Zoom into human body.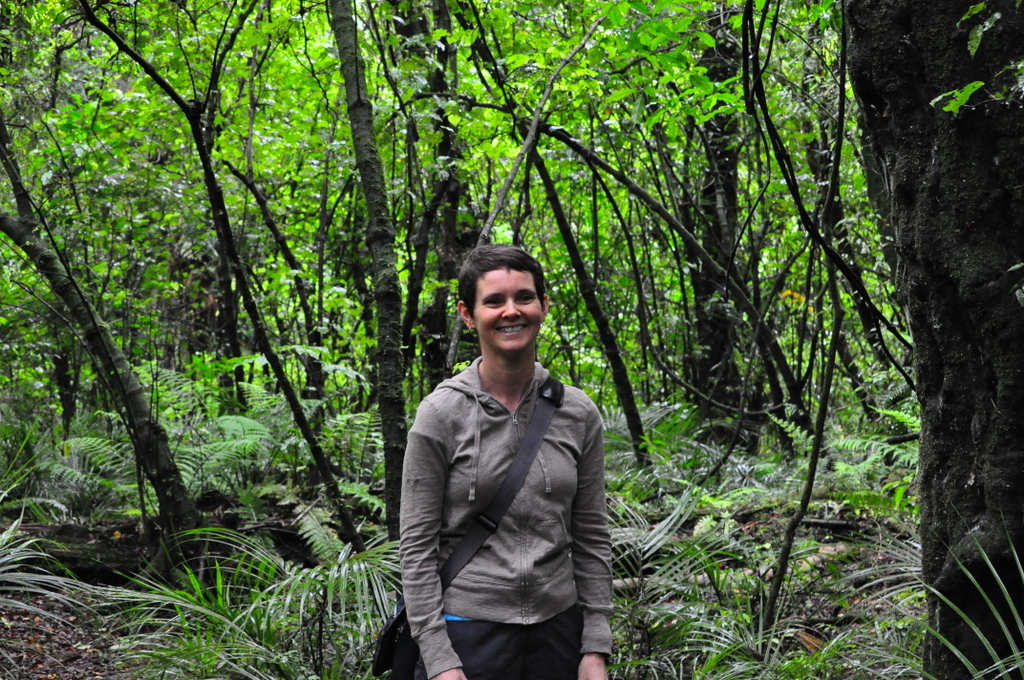
Zoom target: {"x1": 381, "y1": 252, "x2": 634, "y2": 679}.
